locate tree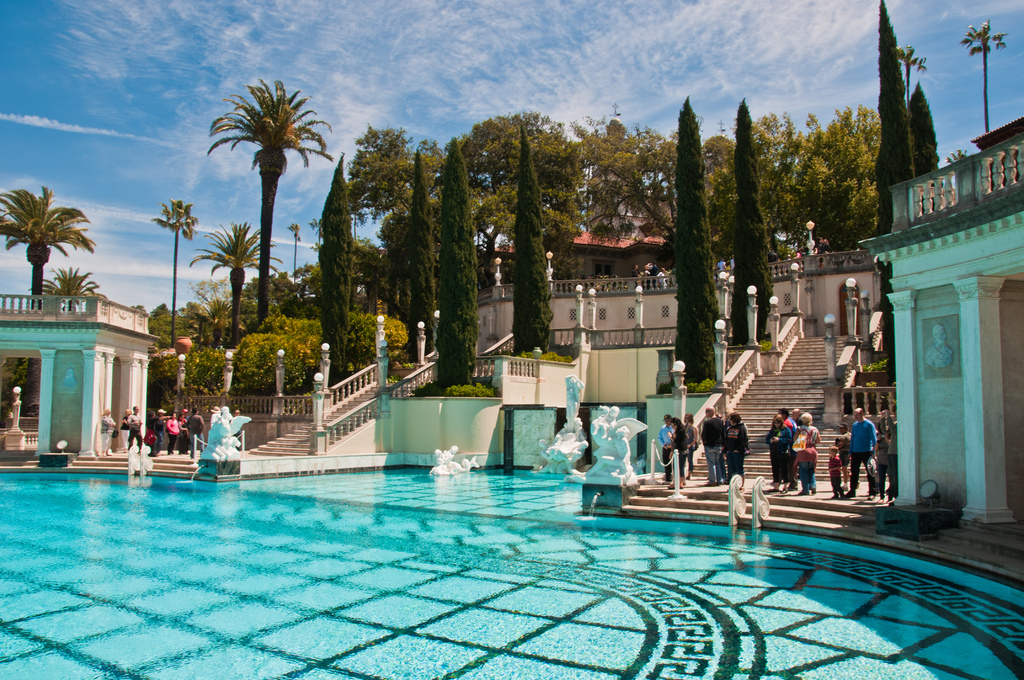
select_region(892, 43, 927, 159)
